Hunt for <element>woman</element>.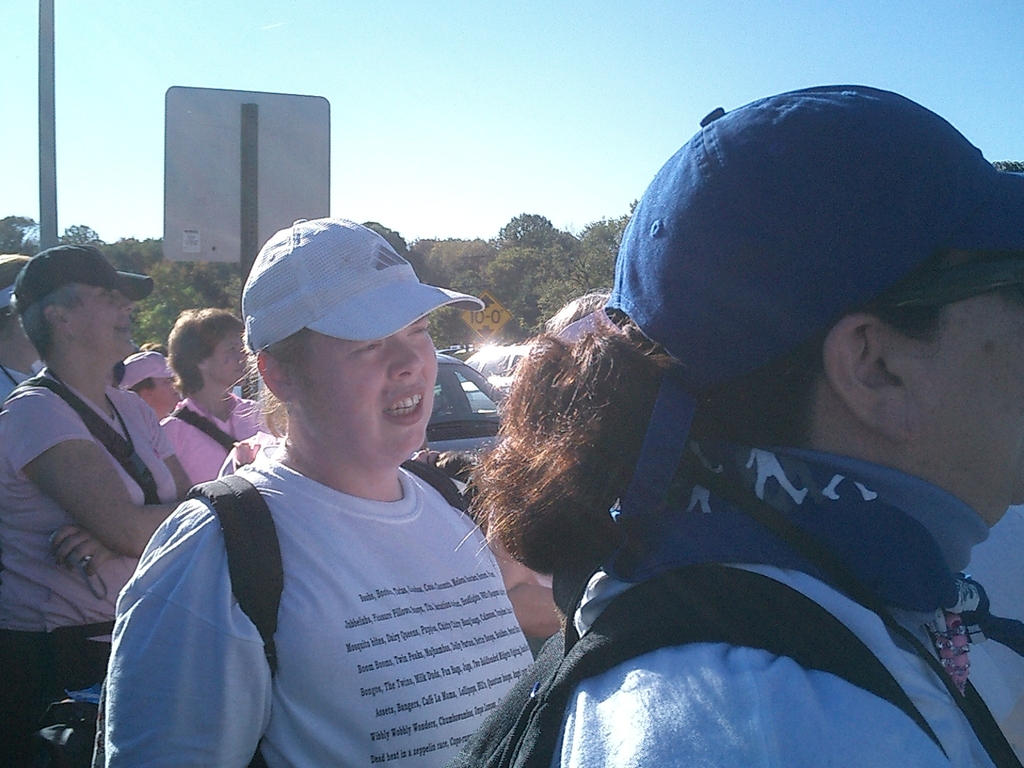
Hunted down at bbox(89, 213, 537, 767).
